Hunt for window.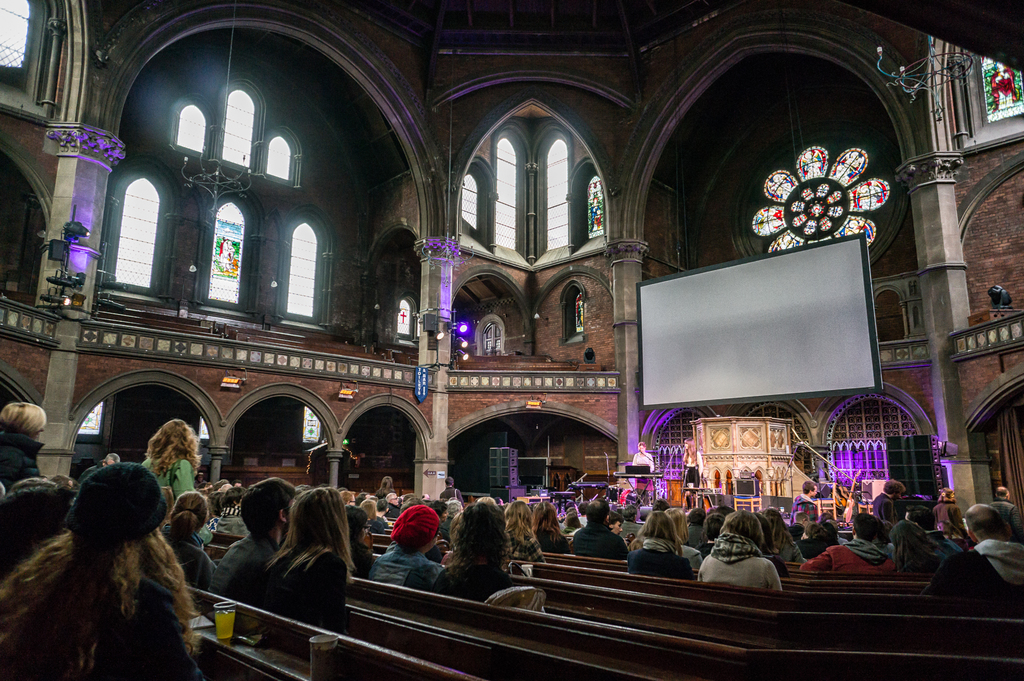
Hunted down at crop(73, 400, 106, 439).
